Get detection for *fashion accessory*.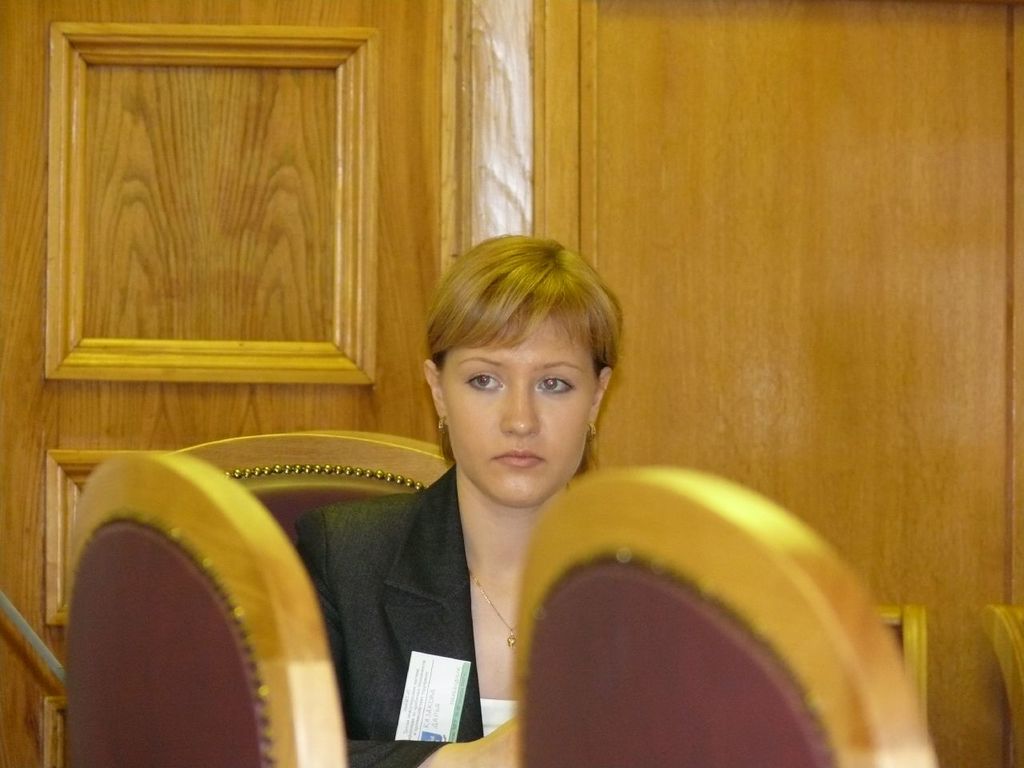
Detection: region(432, 414, 452, 458).
